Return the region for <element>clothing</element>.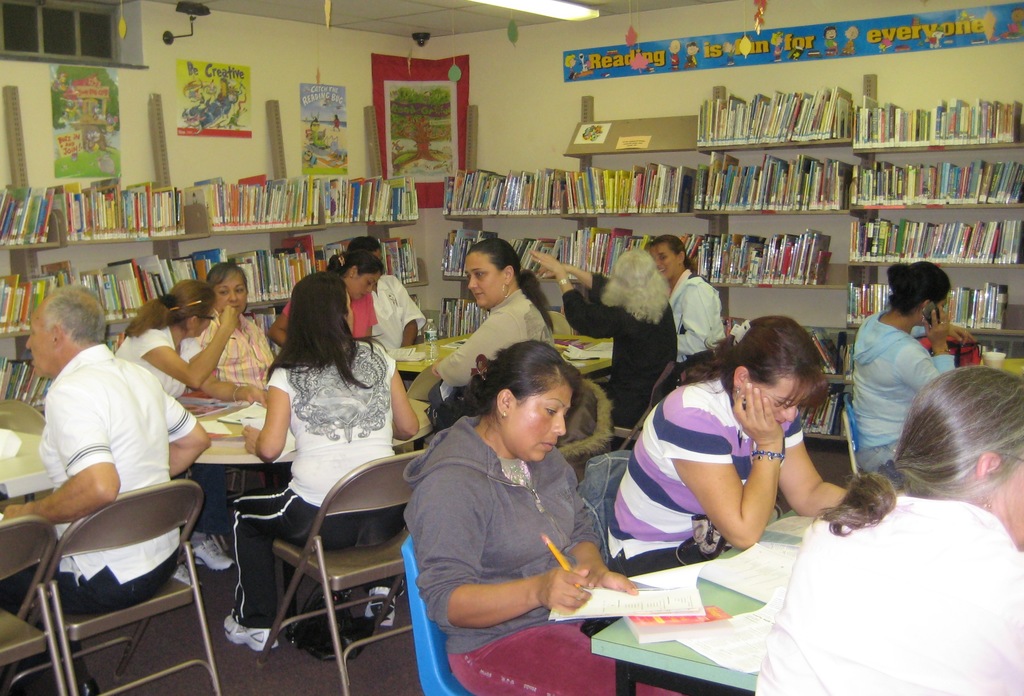
45/350/193/583.
